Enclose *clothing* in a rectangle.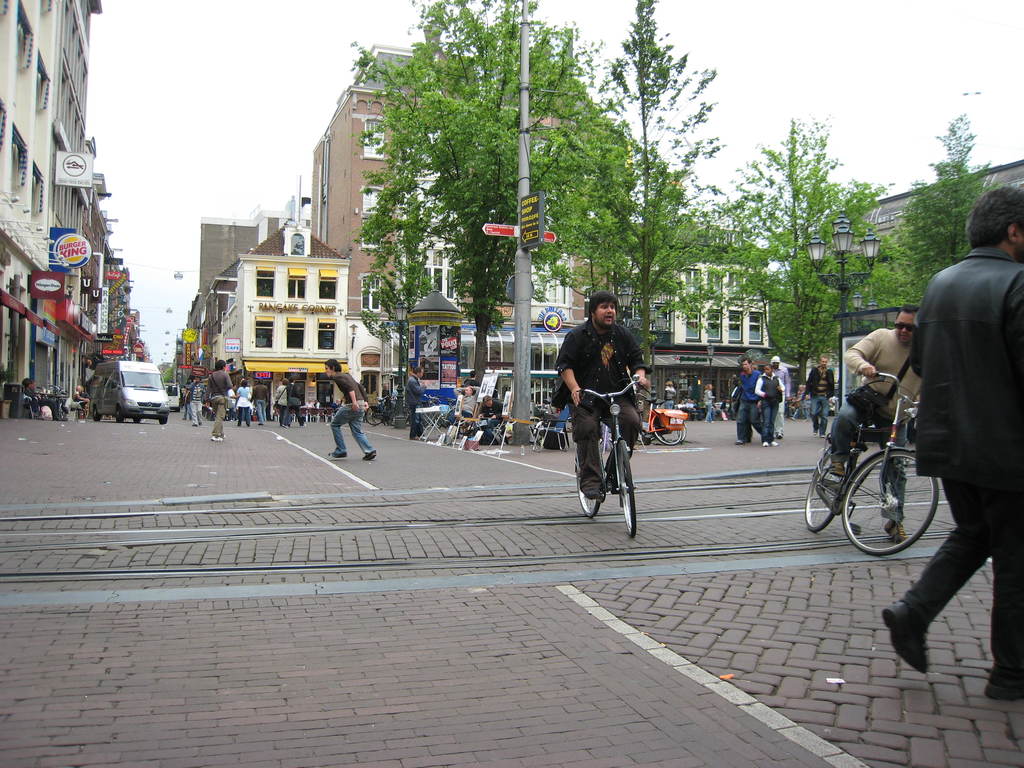
[739, 358, 761, 437].
